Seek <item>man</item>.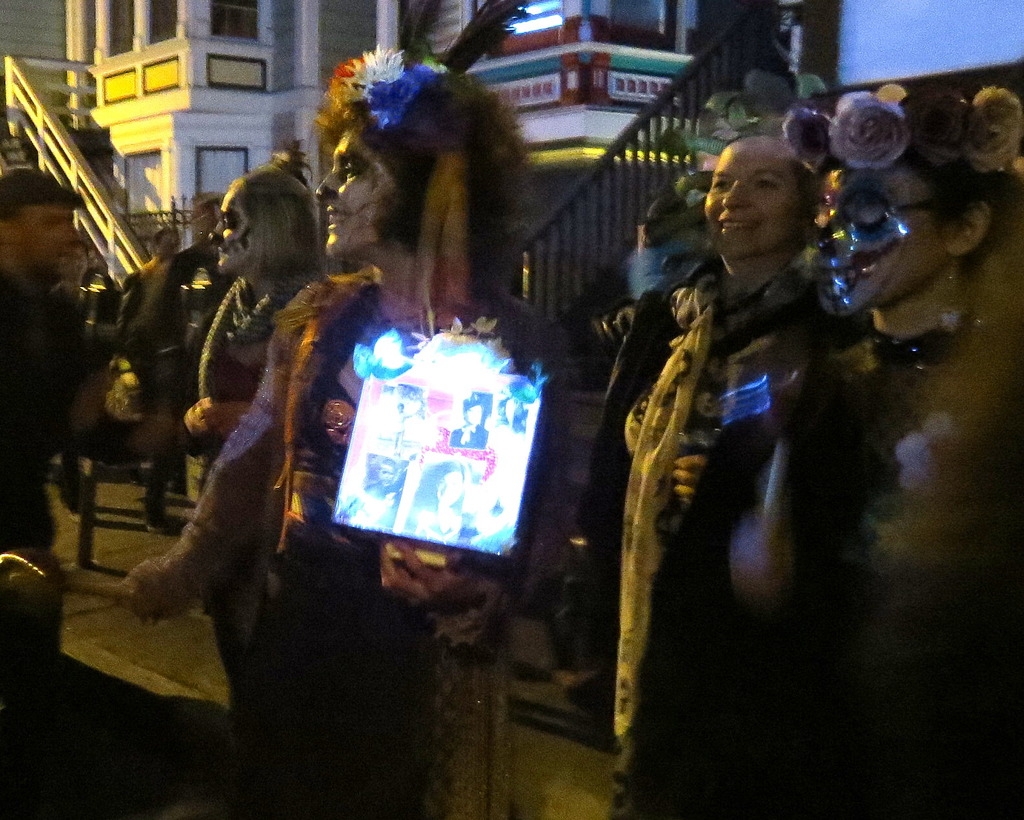
(598, 136, 849, 512).
